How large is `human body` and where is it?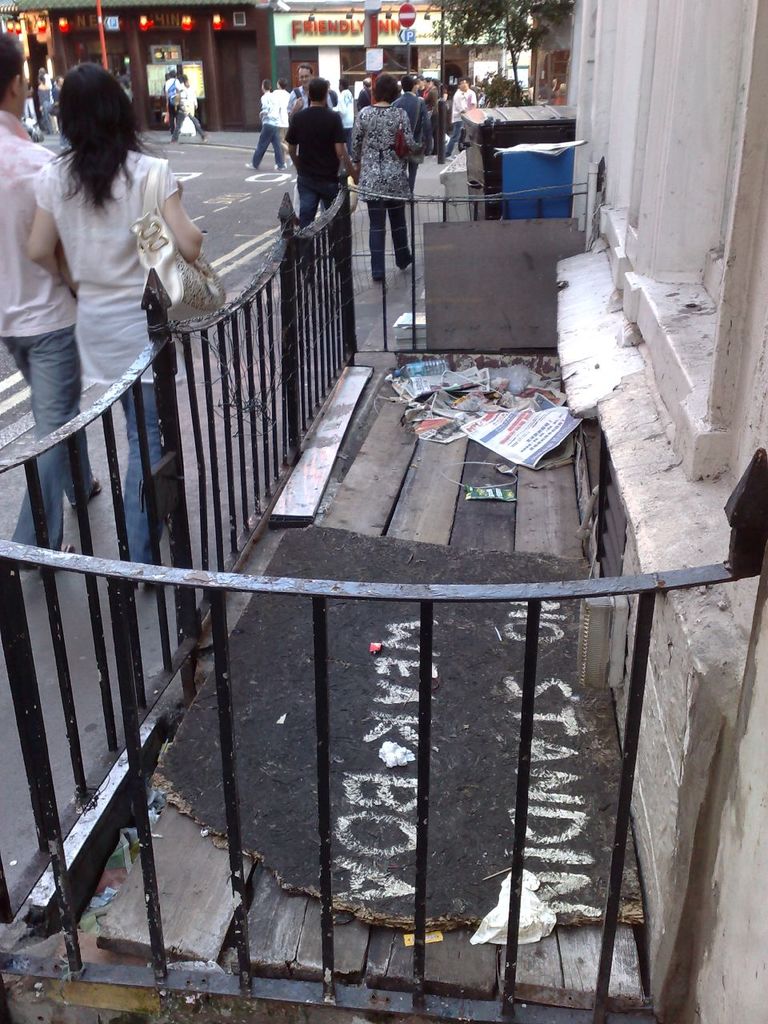
Bounding box: [28,58,205,589].
